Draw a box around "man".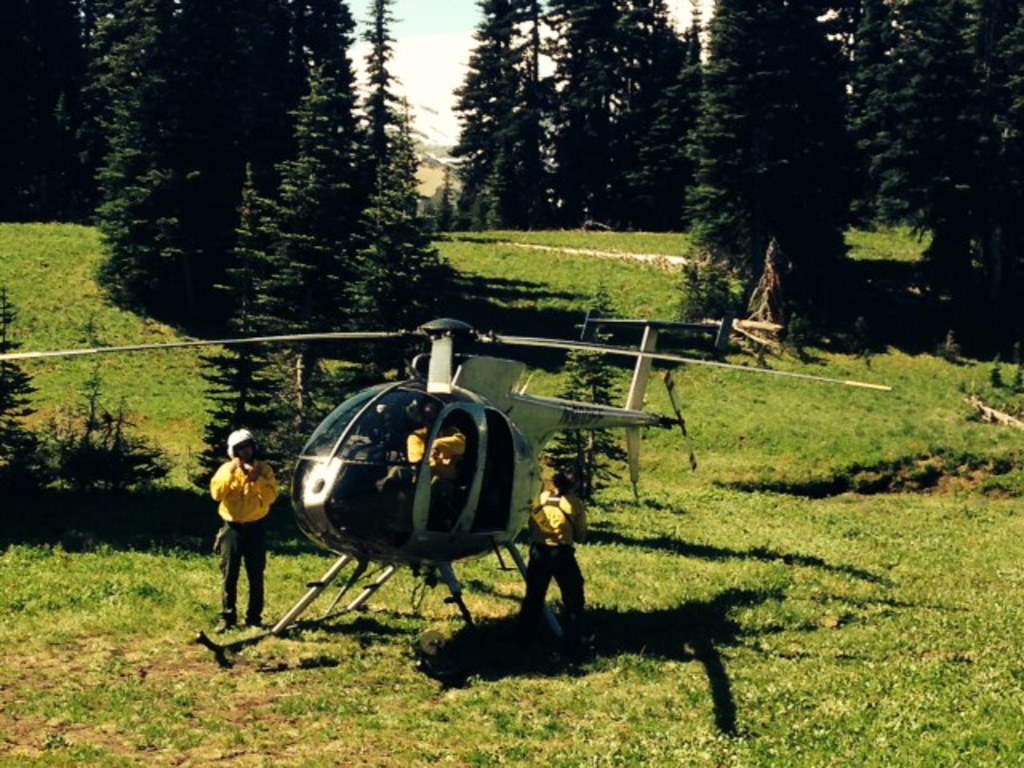
bbox=[509, 485, 597, 662].
